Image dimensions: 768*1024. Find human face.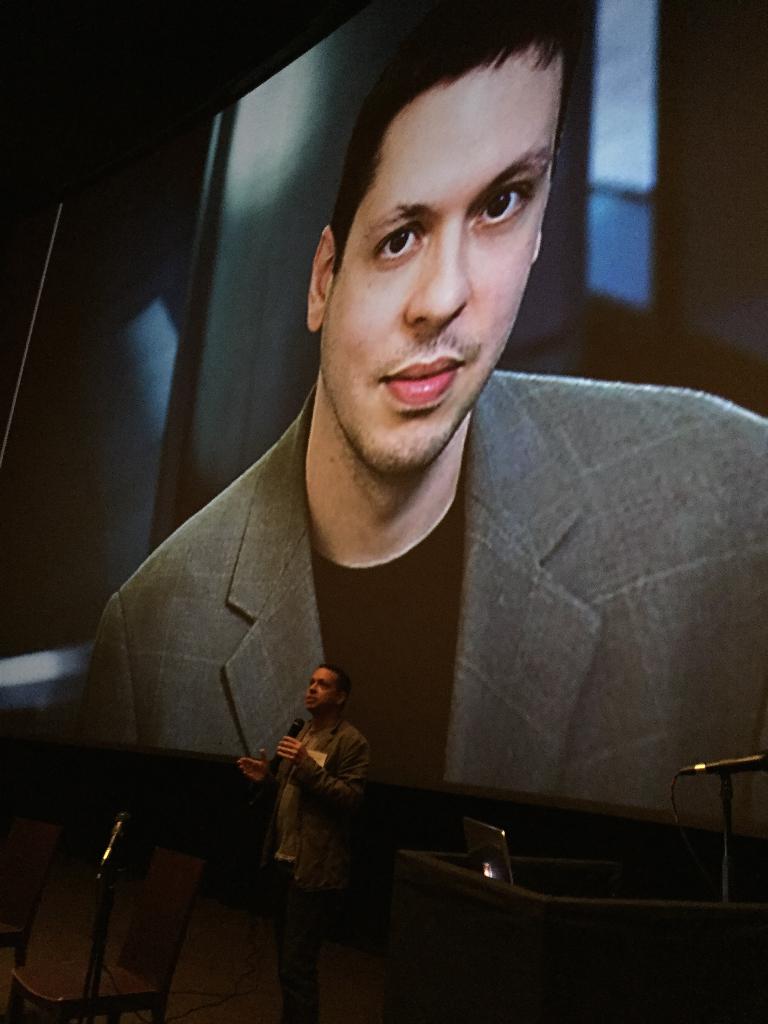
box(311, 56, 555, 462).
